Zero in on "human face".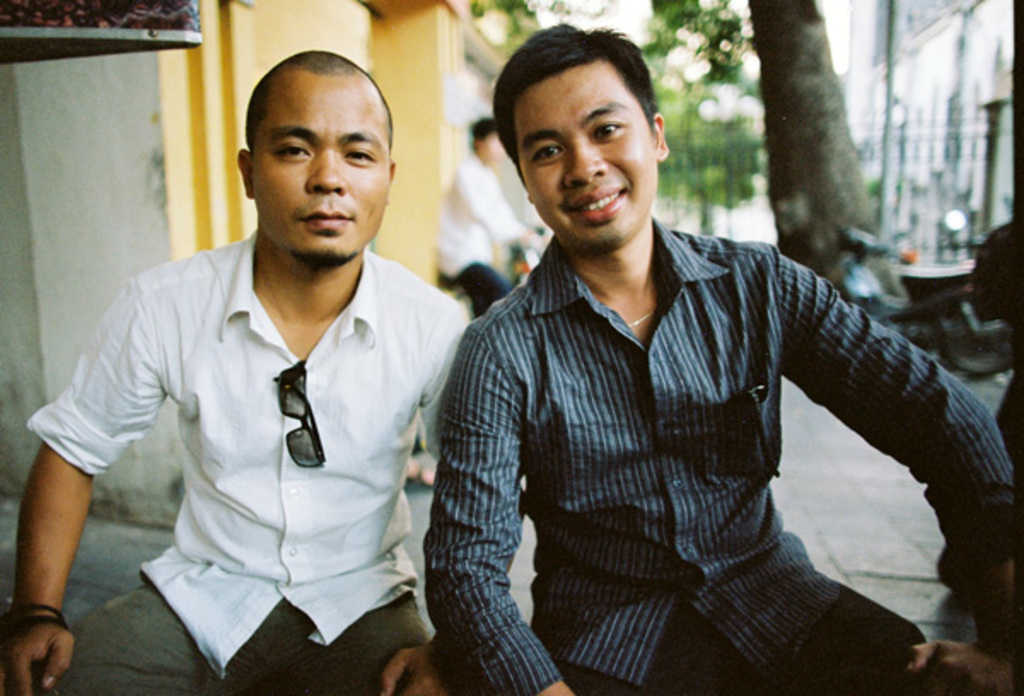
Zeroed in: [514,77,657,249].
